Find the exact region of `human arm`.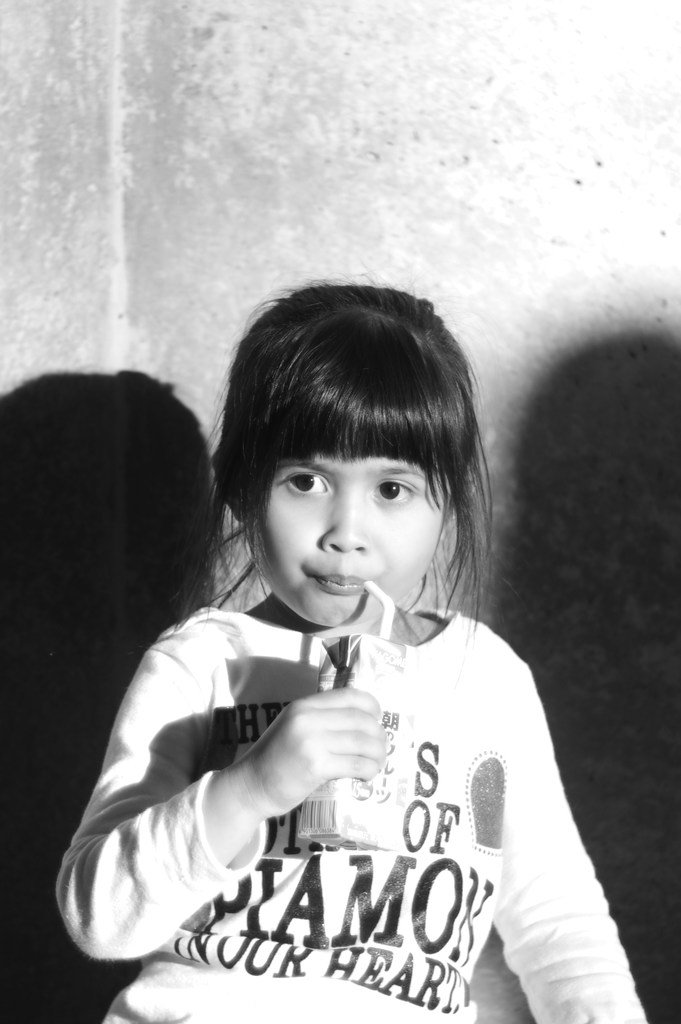
Exact region: x1=484 y1=623 x2=671 y2=1023.
